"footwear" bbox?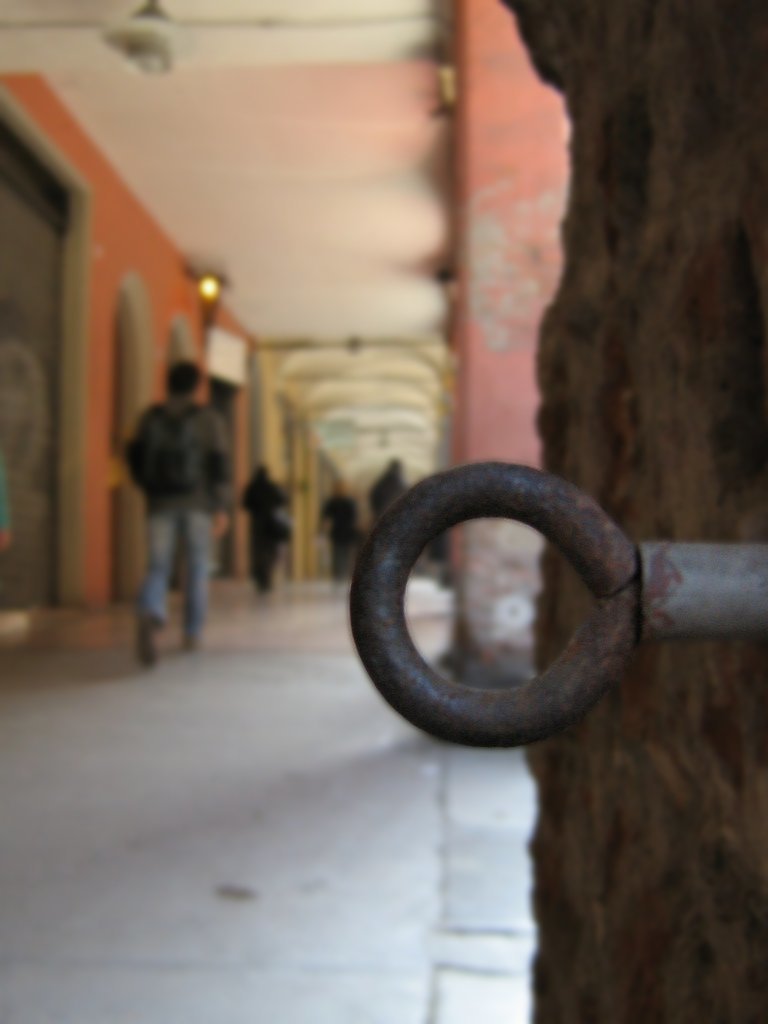
crop(138, 611, 161, 666)
